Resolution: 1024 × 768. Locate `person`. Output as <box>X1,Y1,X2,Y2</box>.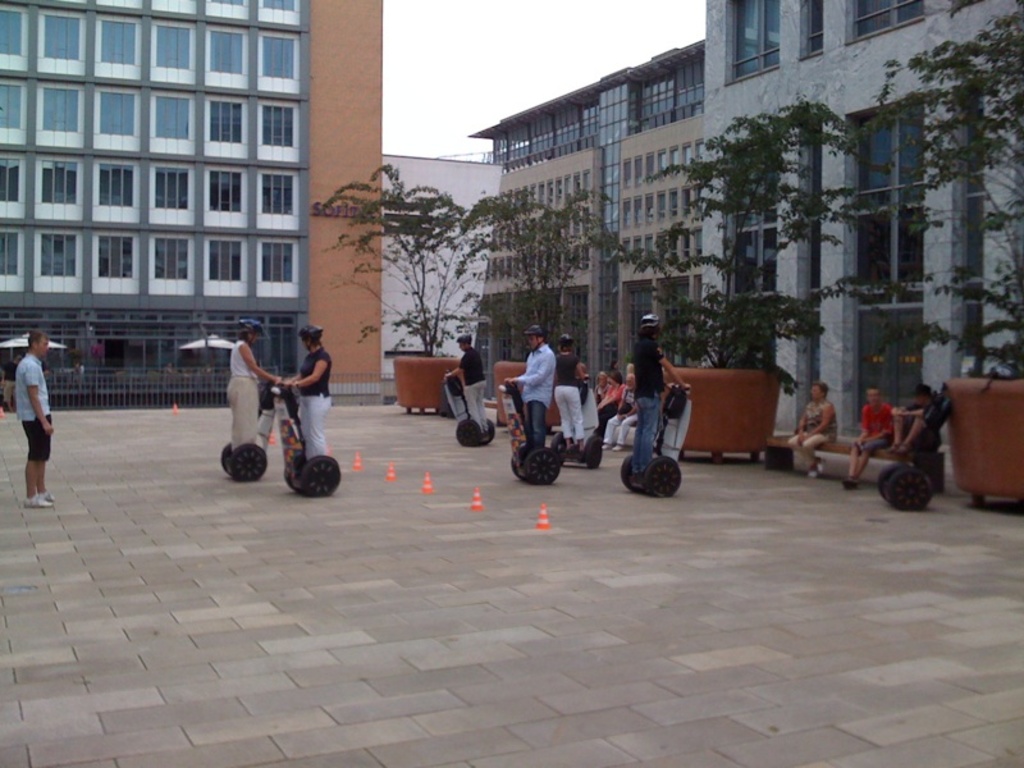
<box>623,308,692,476</box>.
